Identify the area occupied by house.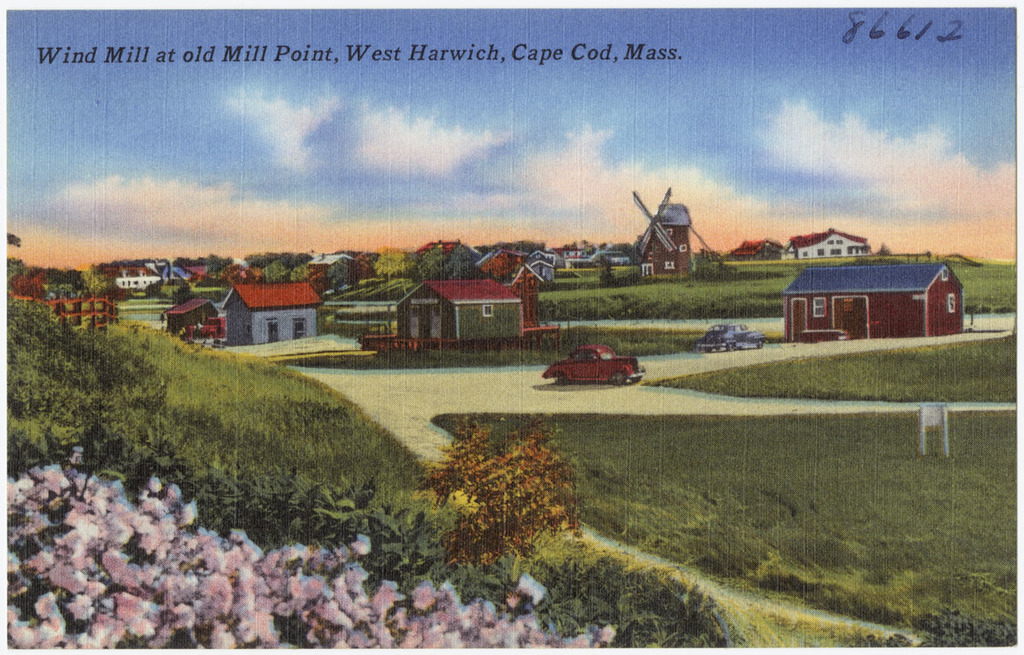
Area: x1=473 y1=249 x2=526 y2=275.
